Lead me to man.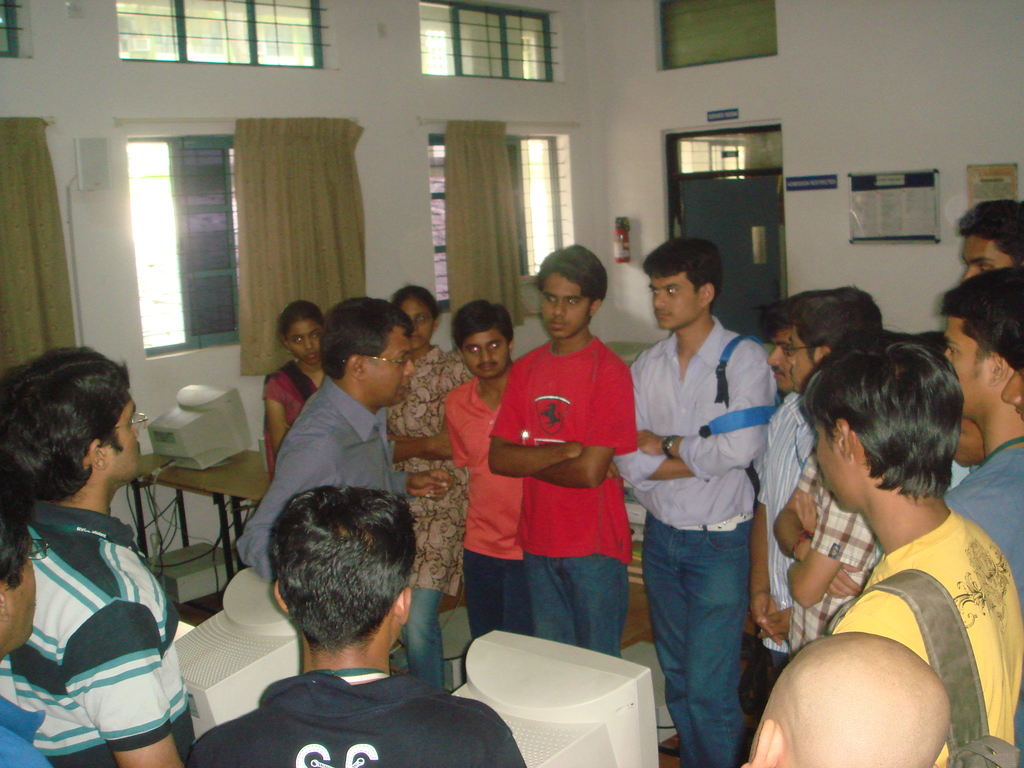
Lead to <region>0, 496, 59, 767</region>.
